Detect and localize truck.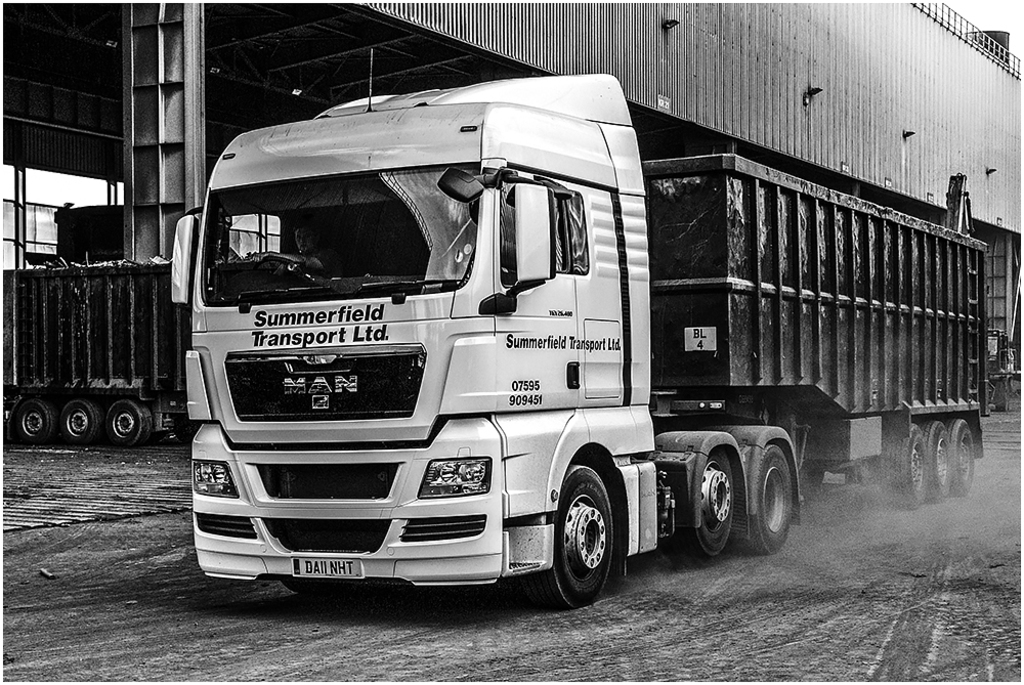
Localized at (163,46,995,614).
